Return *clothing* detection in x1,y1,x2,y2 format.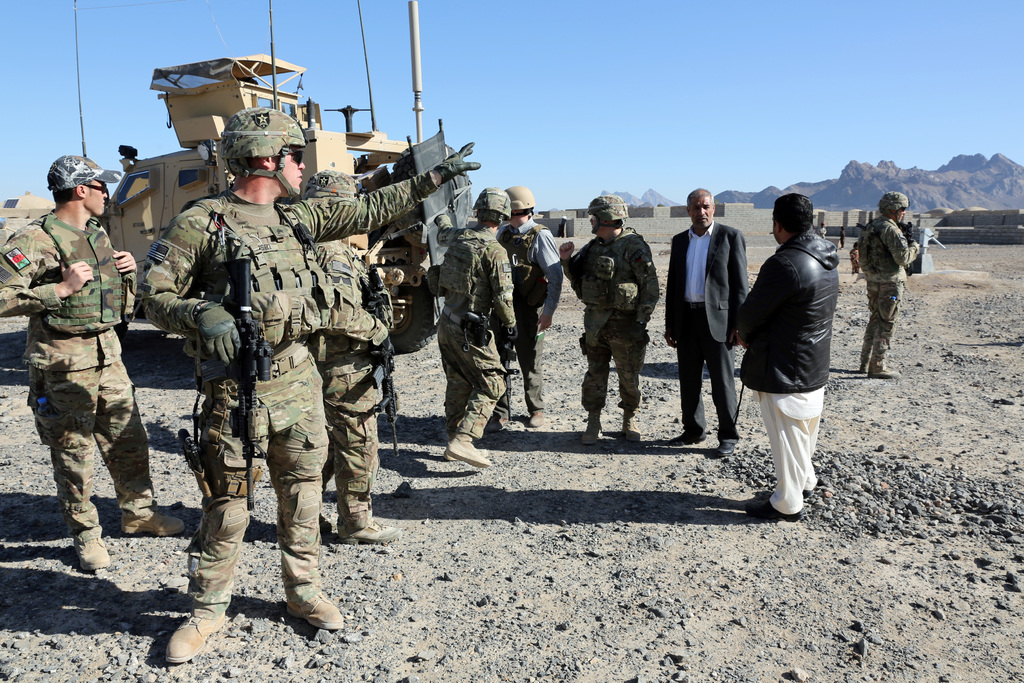
0,214,155,533.
